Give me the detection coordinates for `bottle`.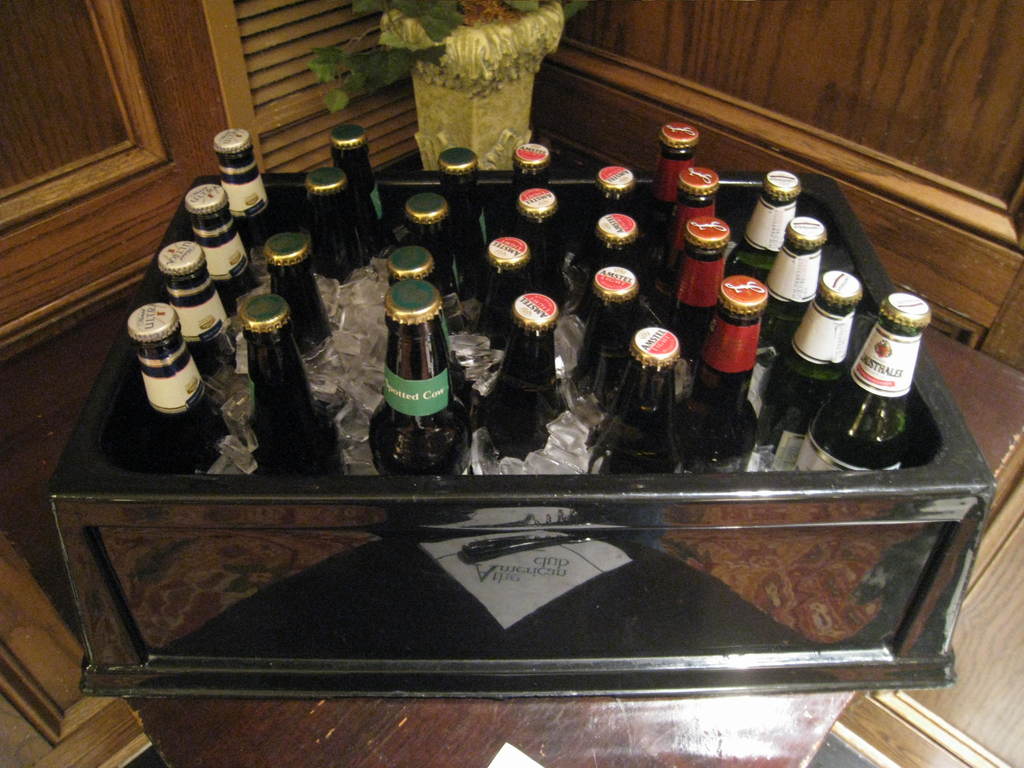
x1=646 y1=163 x2=717 y2=280.
